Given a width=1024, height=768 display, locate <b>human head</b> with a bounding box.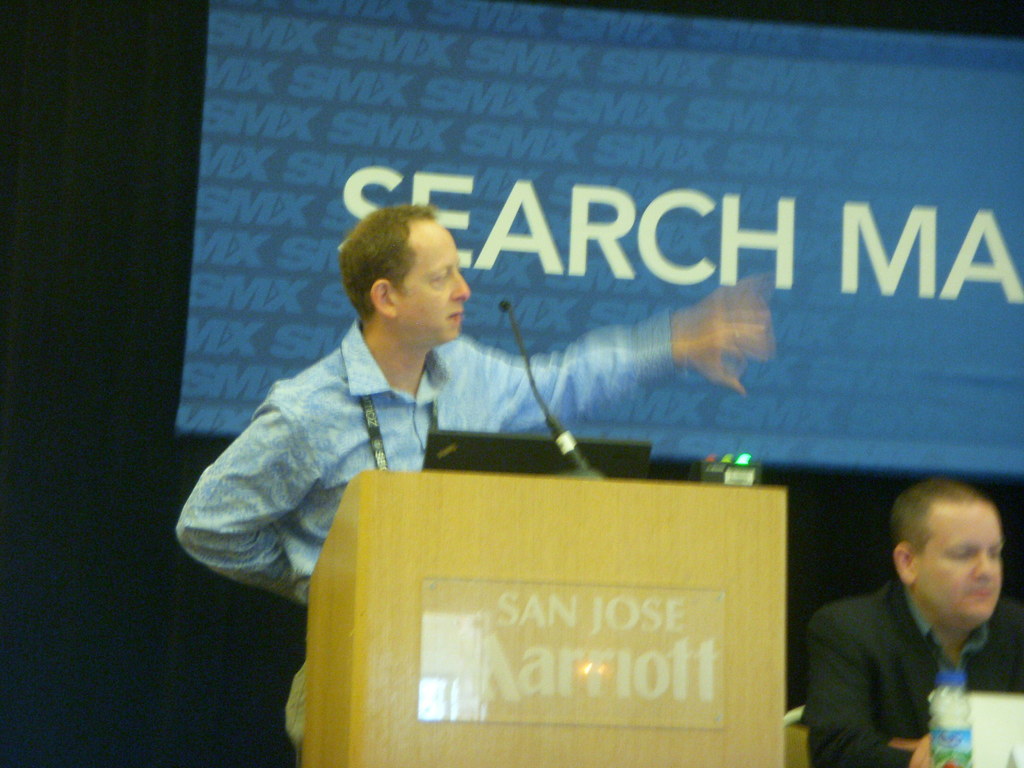
Located: [x1=886, y1=493, x2=1009, y2=646].
